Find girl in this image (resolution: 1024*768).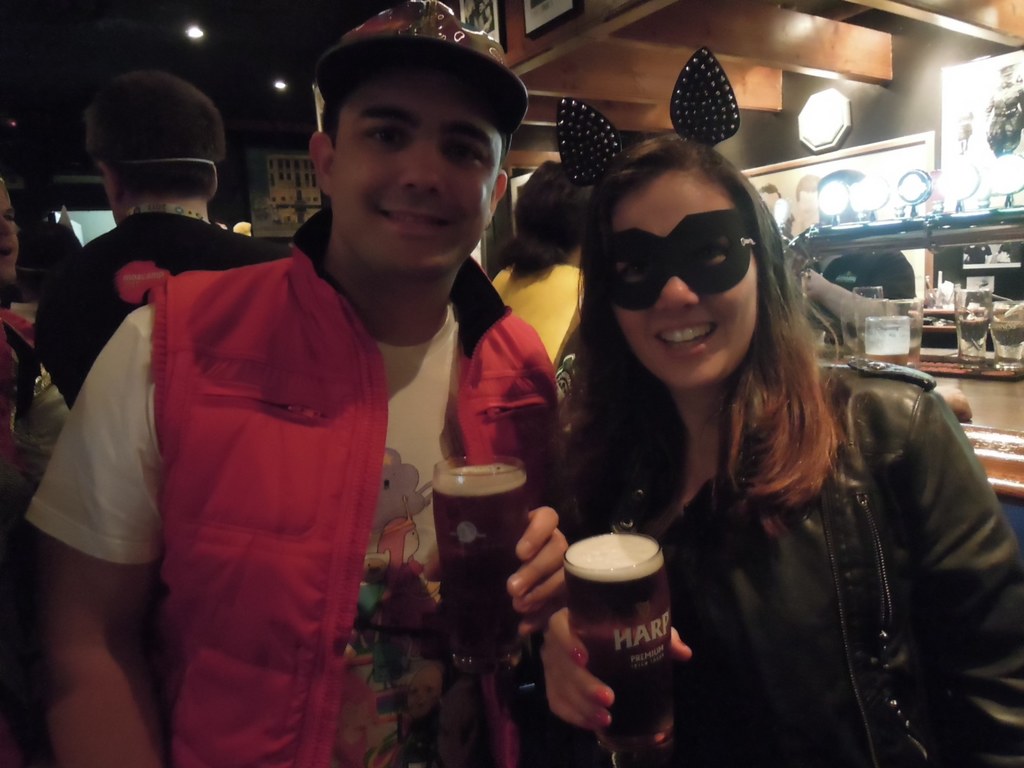
{"x1": 546, "y1": 140, "x2": 1023, "y2": 765}.
